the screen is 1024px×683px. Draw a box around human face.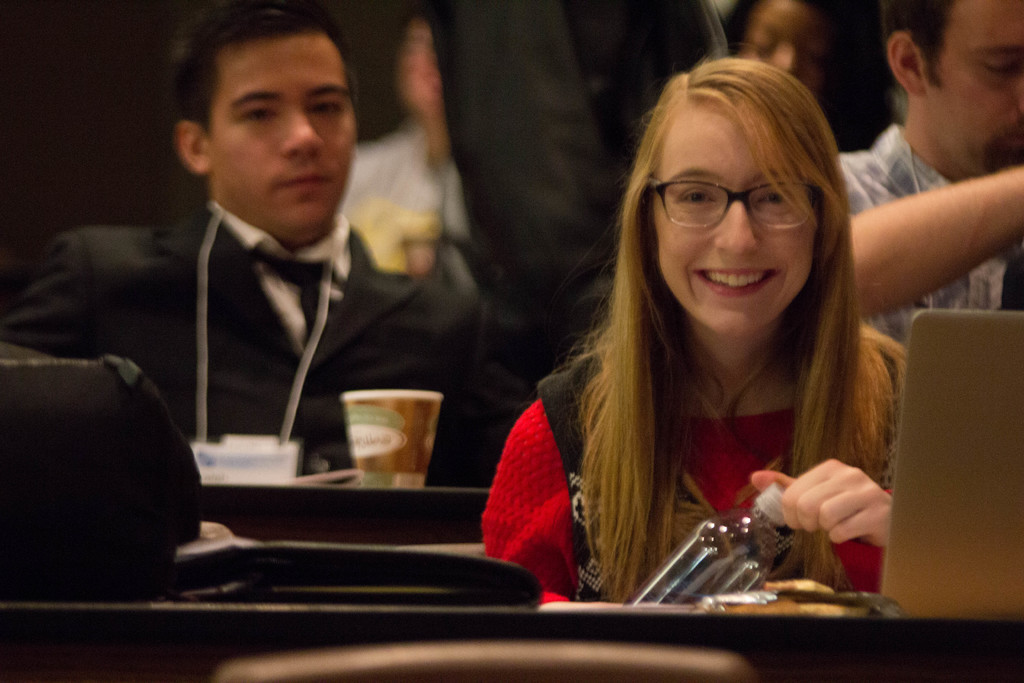
detection(742, 0, 831, 97).
